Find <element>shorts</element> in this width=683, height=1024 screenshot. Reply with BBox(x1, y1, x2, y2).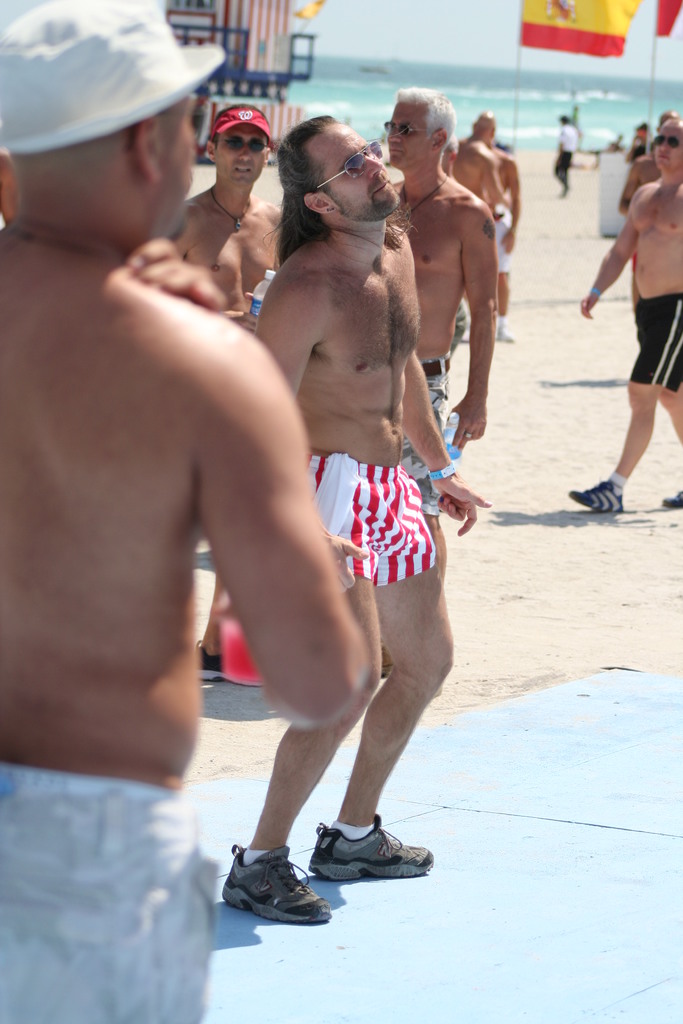
BBox(418, 354, 449, 518).
